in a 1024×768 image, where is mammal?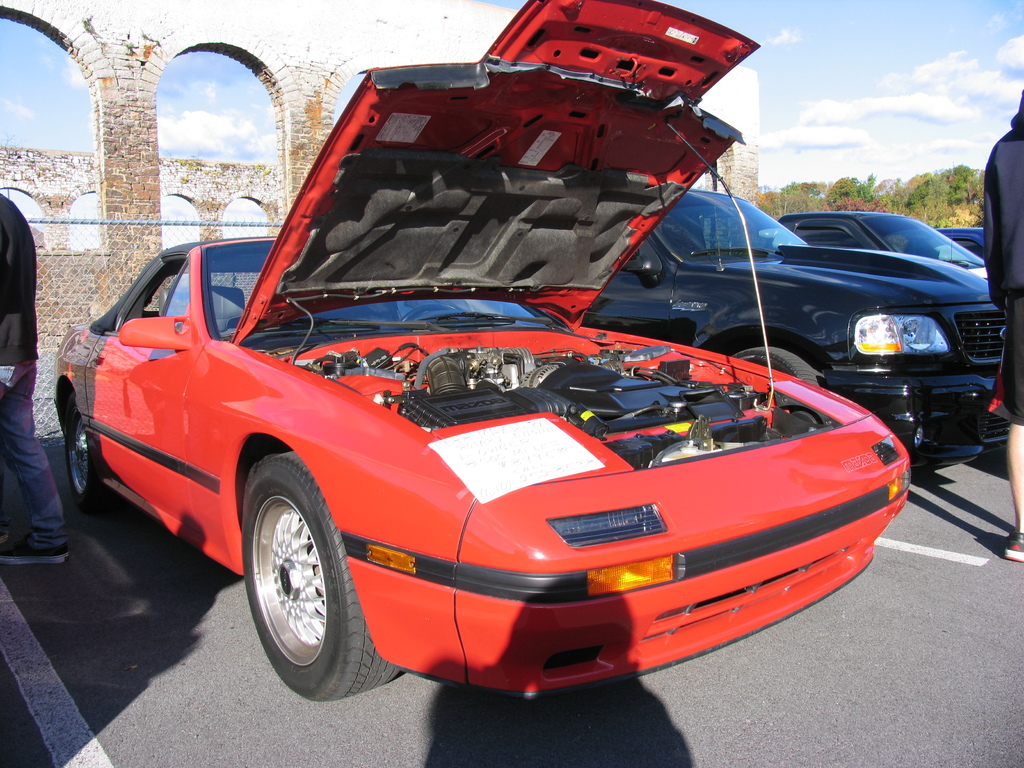
Rect(979, 83, 1023, 557).
